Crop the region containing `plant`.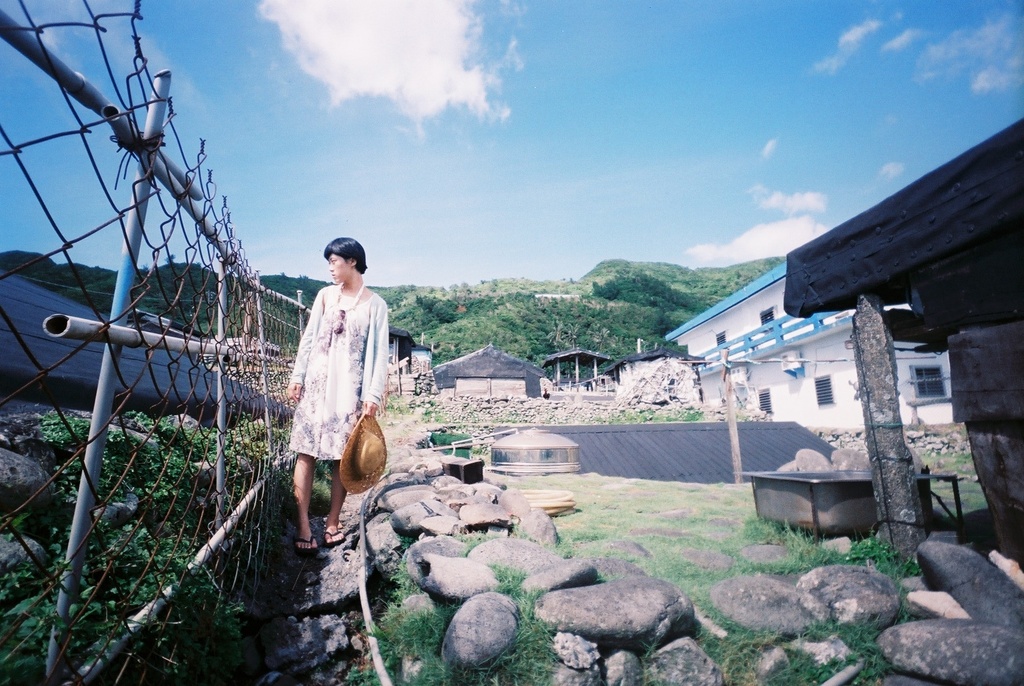
Crop region: <bbox>546, 477, 786, 685</bbox>.
